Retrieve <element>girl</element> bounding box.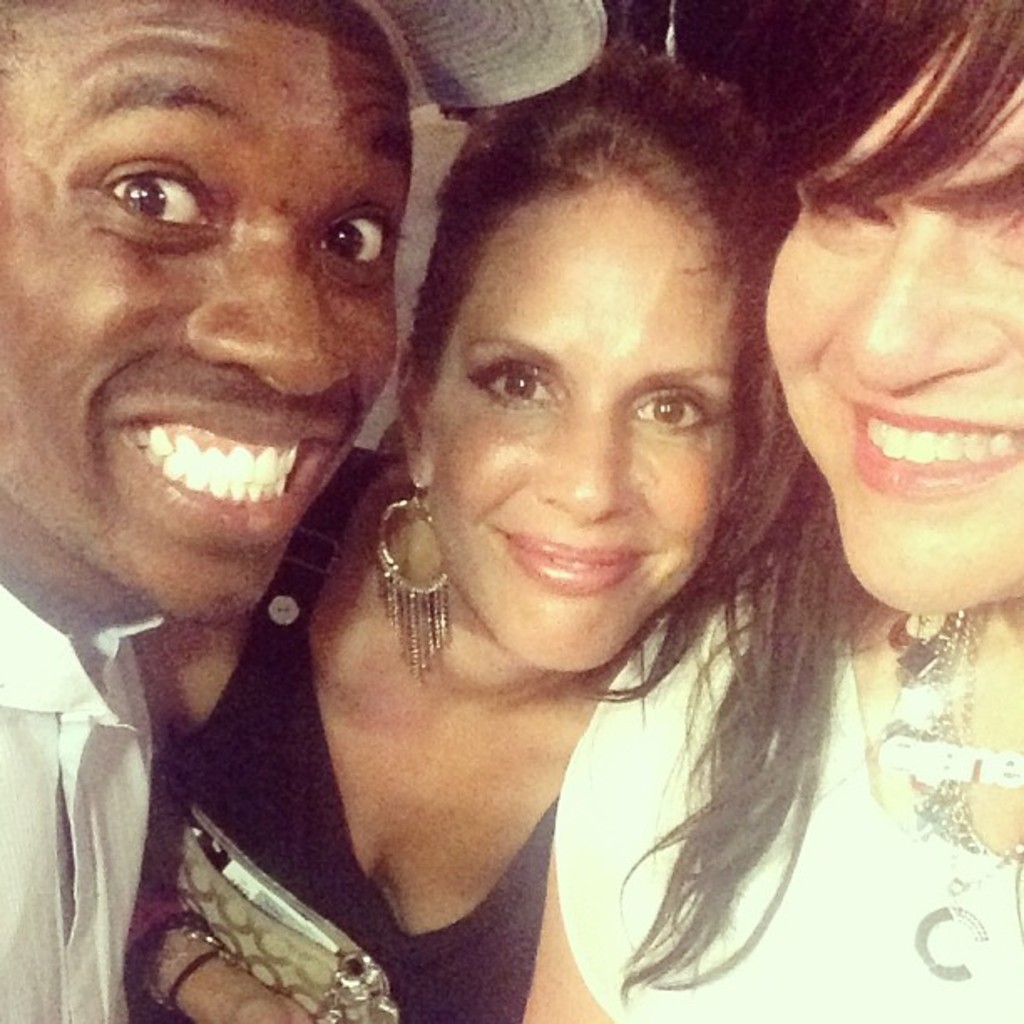
Bounding box: [522,0,1022,1022].
